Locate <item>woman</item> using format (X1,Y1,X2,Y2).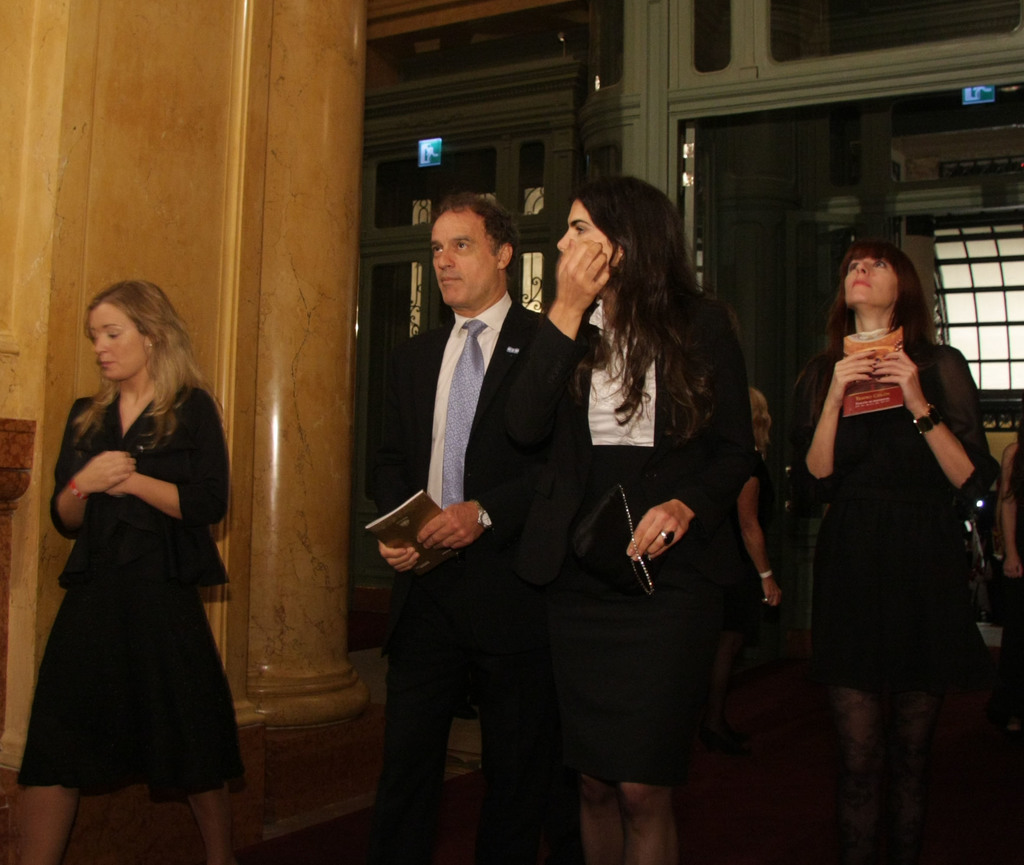
(495,177,752,864).
